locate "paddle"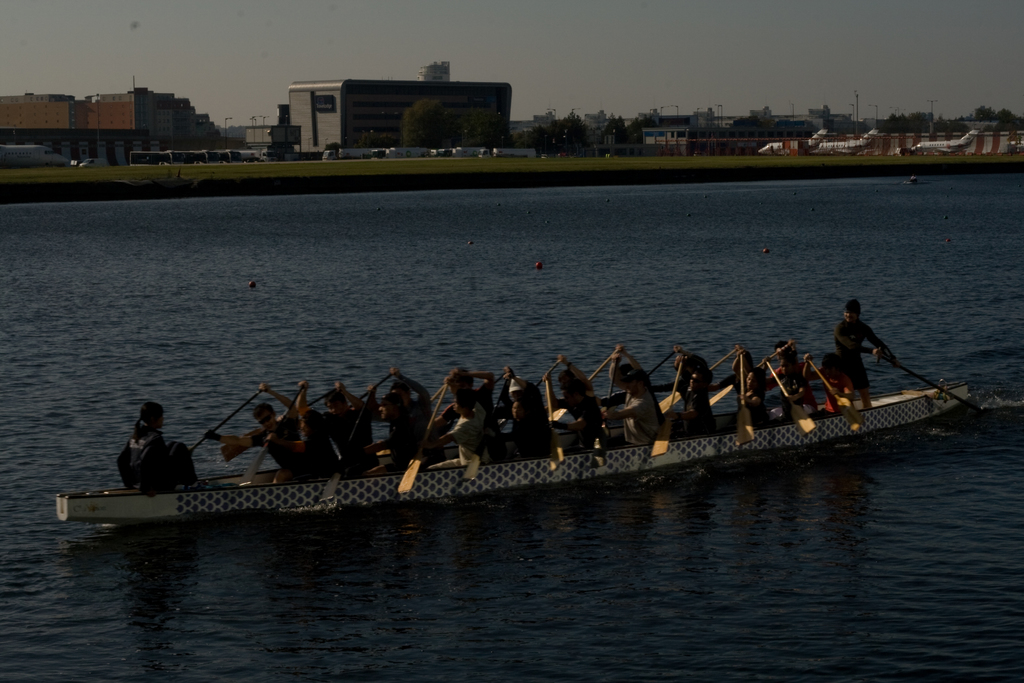
box(756, 342, 790, 367)
